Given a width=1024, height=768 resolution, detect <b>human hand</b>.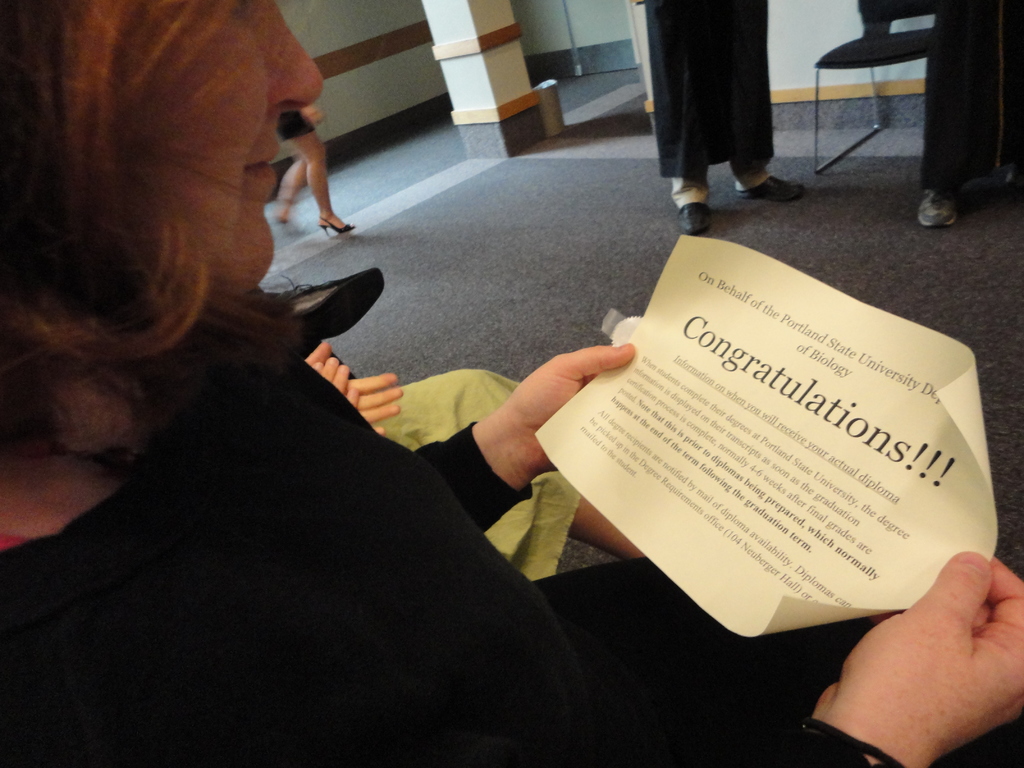
{"left": 305, "top": 342, "right": 401, "bottom": 435}.
